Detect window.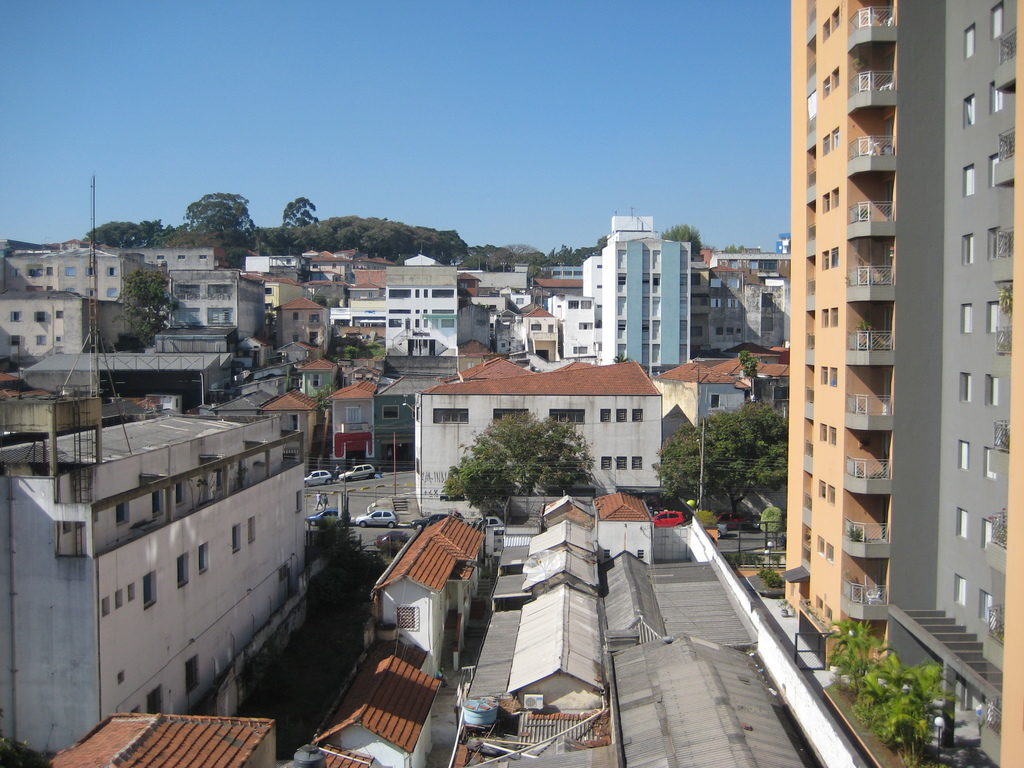
Detected at pyautogui.locateOnScreen(823, 540, 836, 561).
